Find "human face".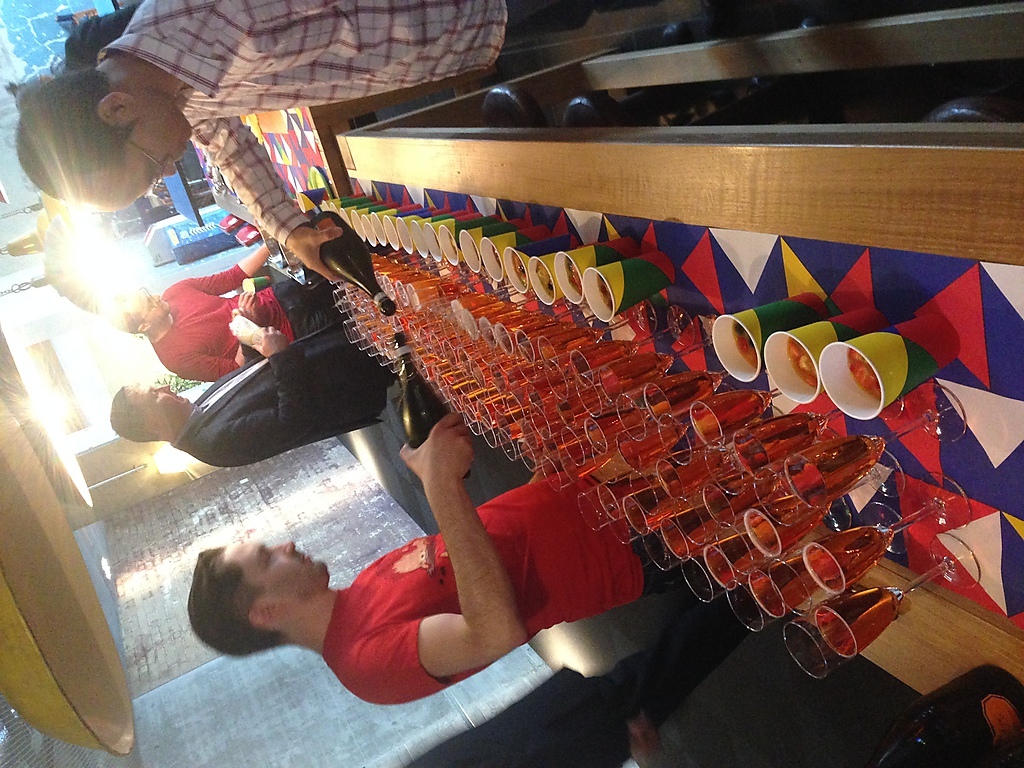
bbox=[140, 291, 172, 322].
